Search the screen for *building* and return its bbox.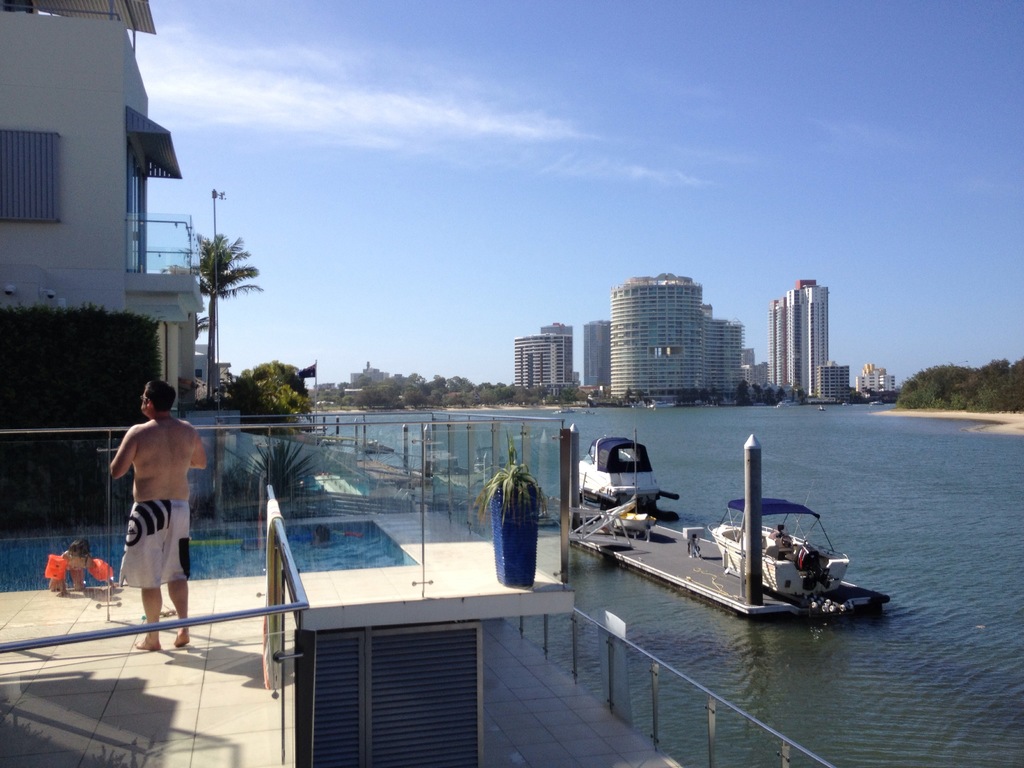
Found: (x1=0, y1=0, x2=203, y2=410).
